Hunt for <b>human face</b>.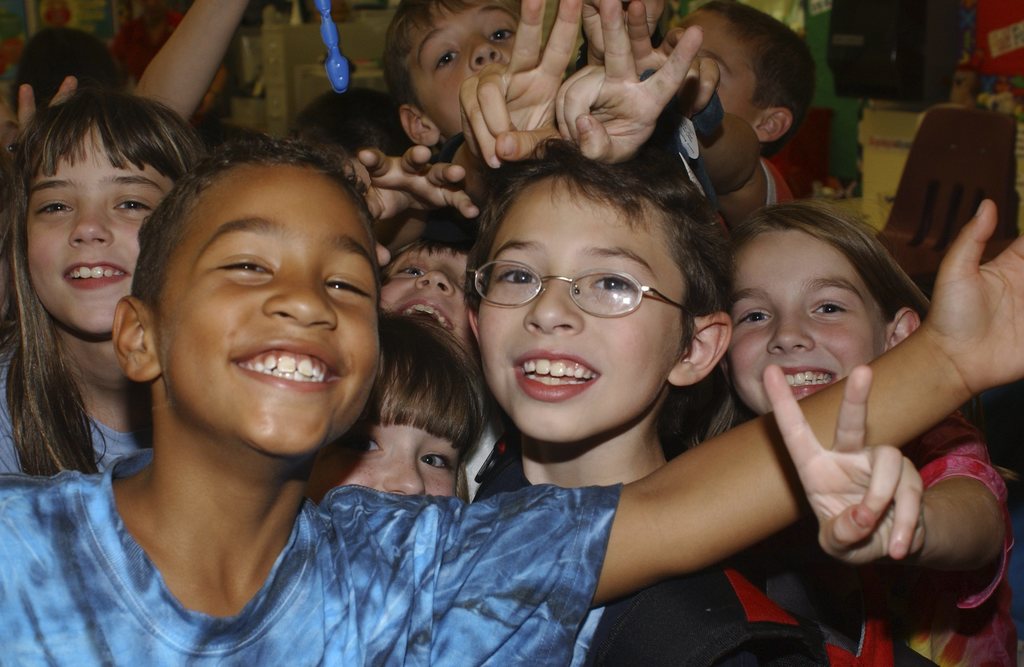
Hunted down at [x1=155, y1=165, x2=380, y2=455].
